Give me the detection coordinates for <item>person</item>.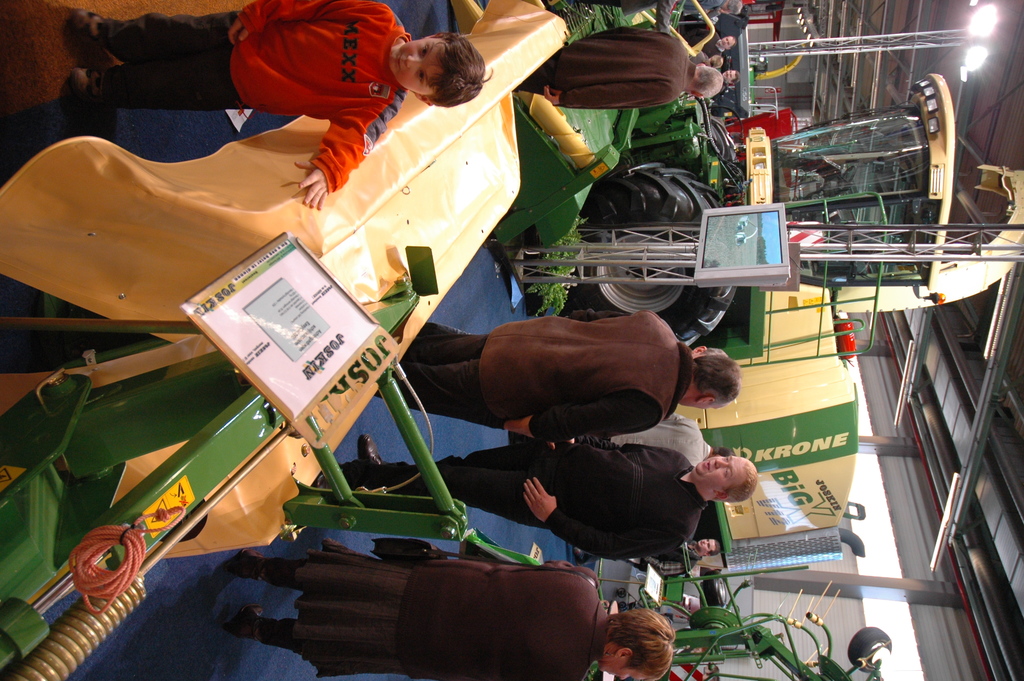
bbox=(572, 532, 721, 578).
